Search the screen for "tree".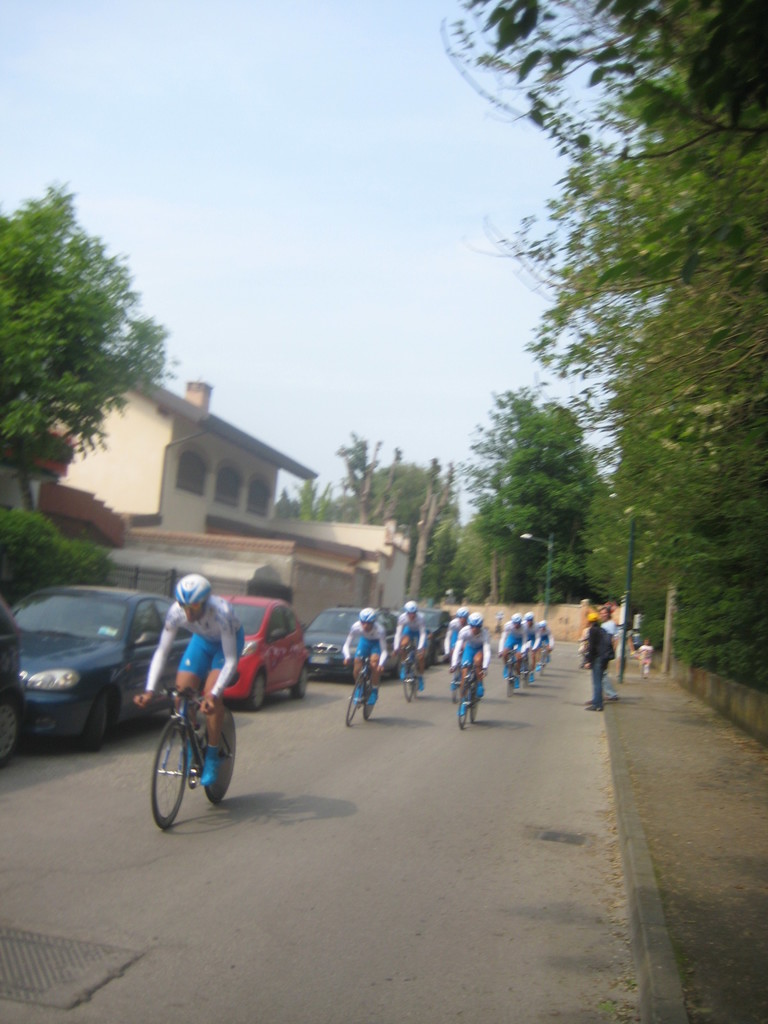
Found at select_region(317, 412, 413, 585).
